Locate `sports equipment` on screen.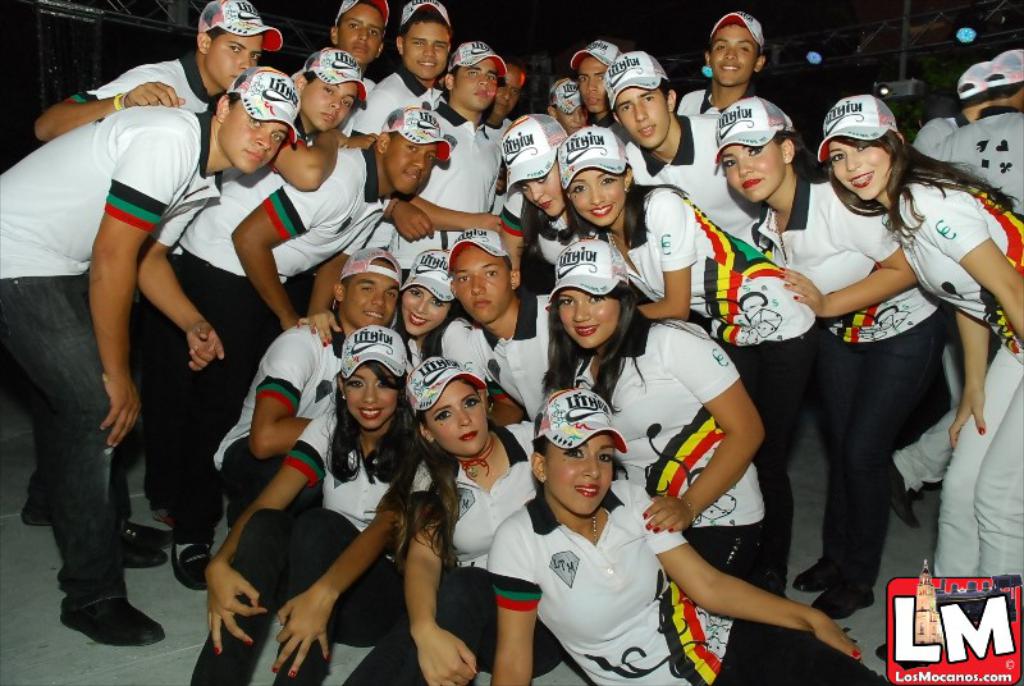
On screen at region(485, 484, 733, 685).
